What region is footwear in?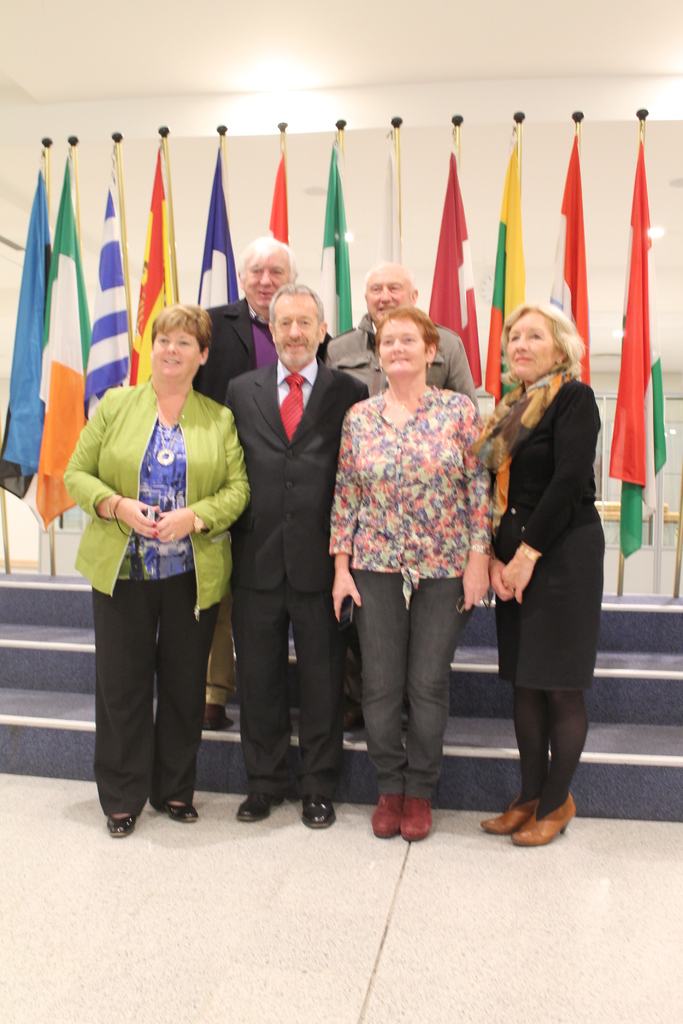
box=[110, 807, 142, 836].
